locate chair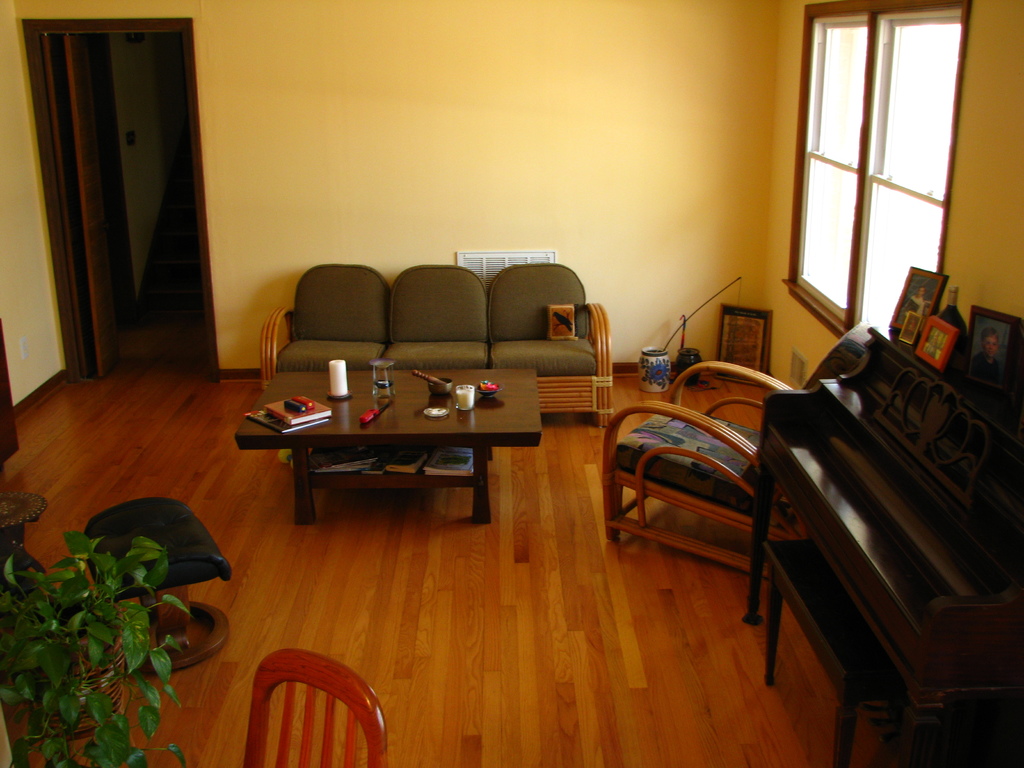
<bbox>589, 343, 876, 533</bbox>
